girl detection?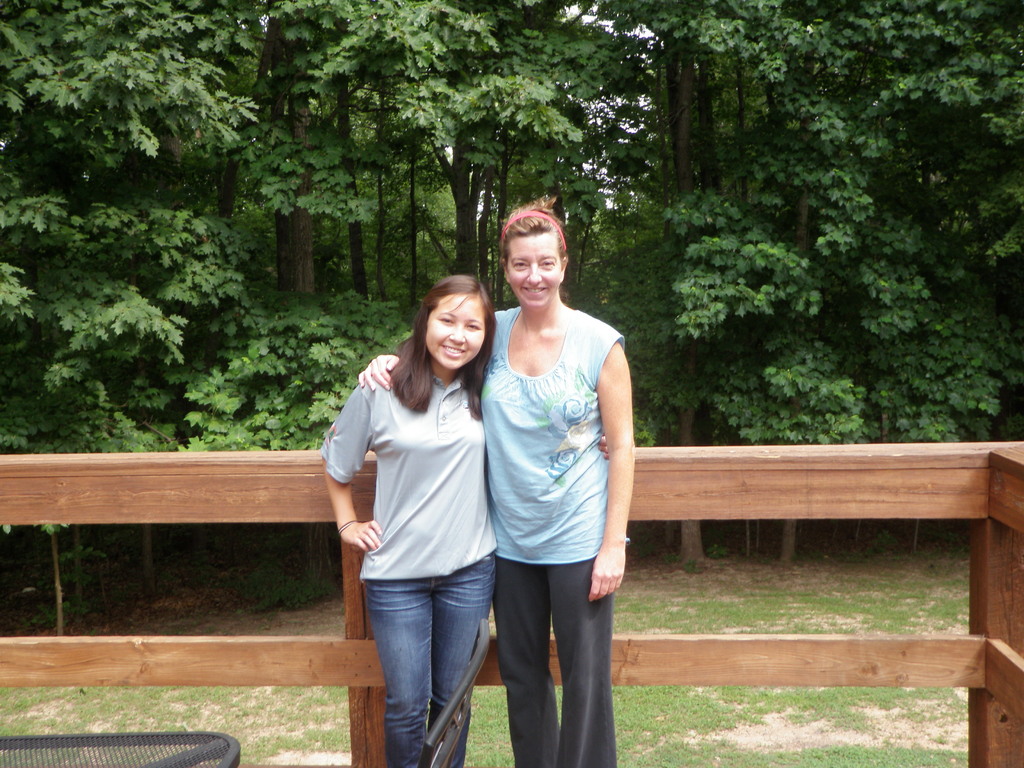
bbox(321, 275, 610, 767)
